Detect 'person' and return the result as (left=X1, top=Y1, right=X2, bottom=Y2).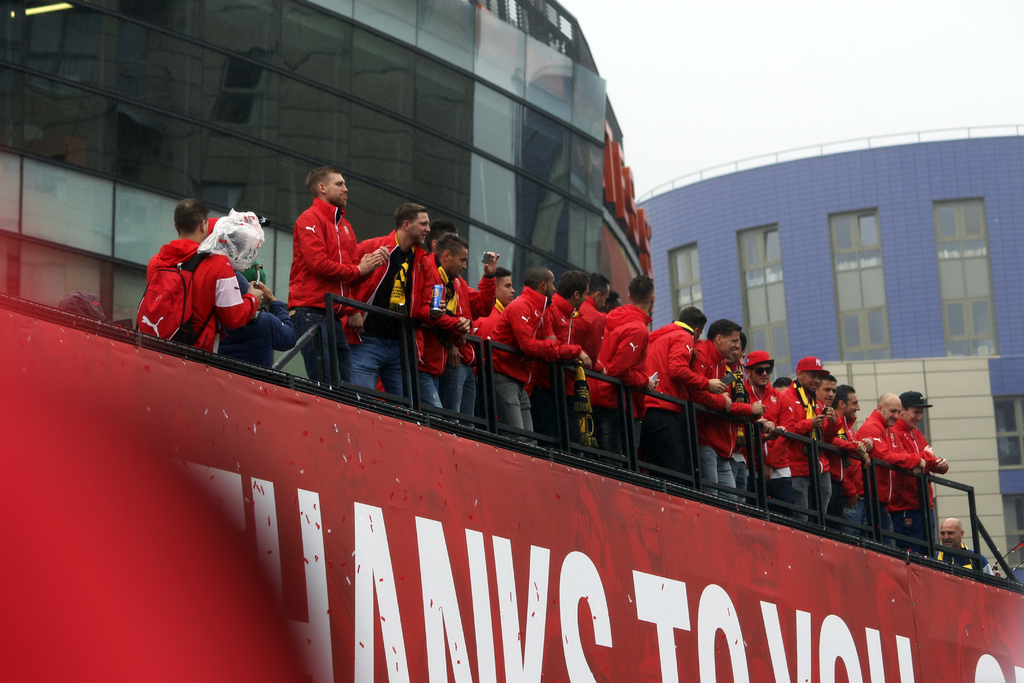
(left=287, top=159, right=389, bottom=397).
